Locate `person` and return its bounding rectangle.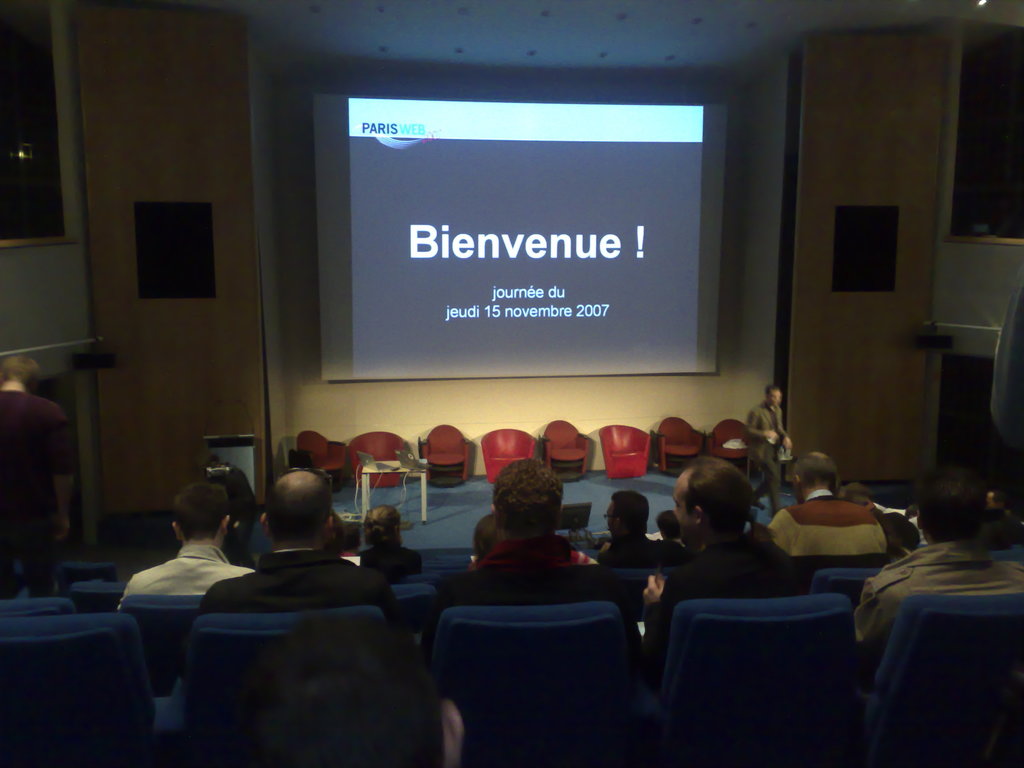
rect(109, 482, 255, 606).
